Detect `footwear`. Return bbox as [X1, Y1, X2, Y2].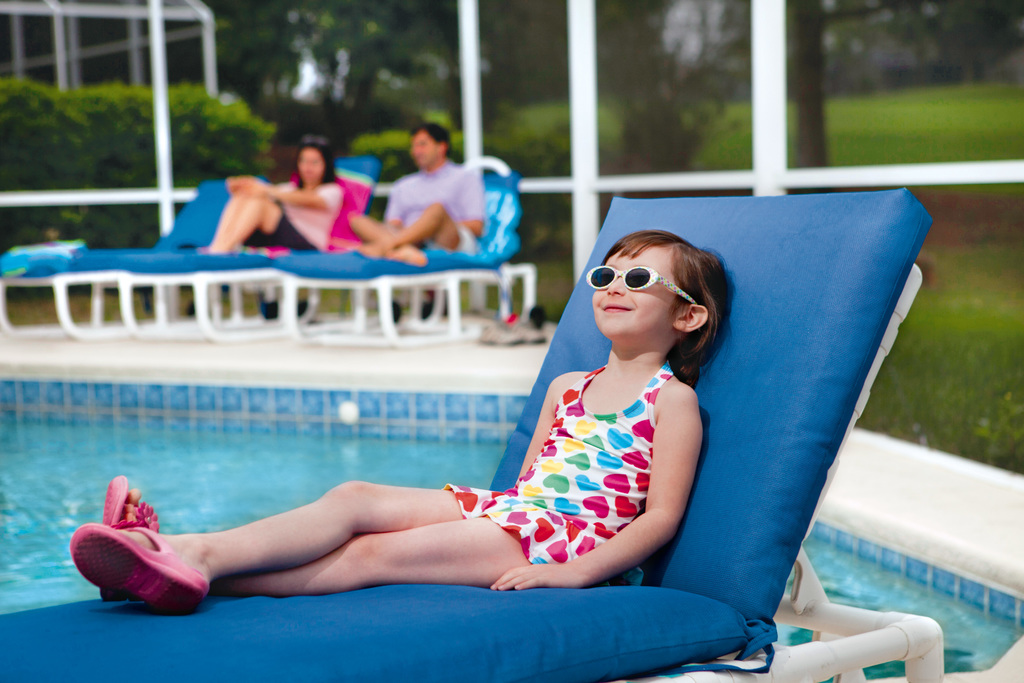
[92, 470, 162, 598].
